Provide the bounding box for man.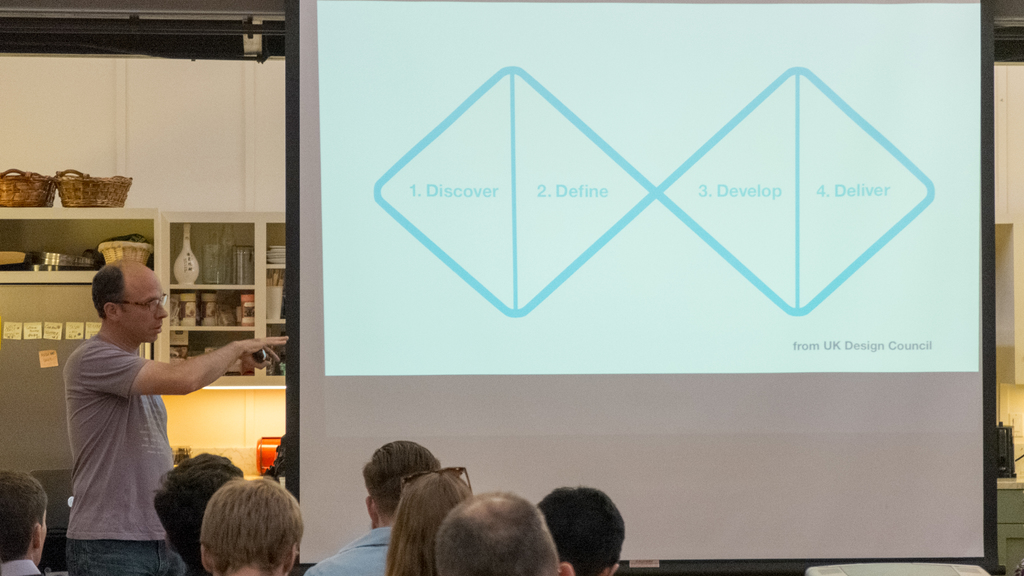
crop(318, 434, 449, 575).
